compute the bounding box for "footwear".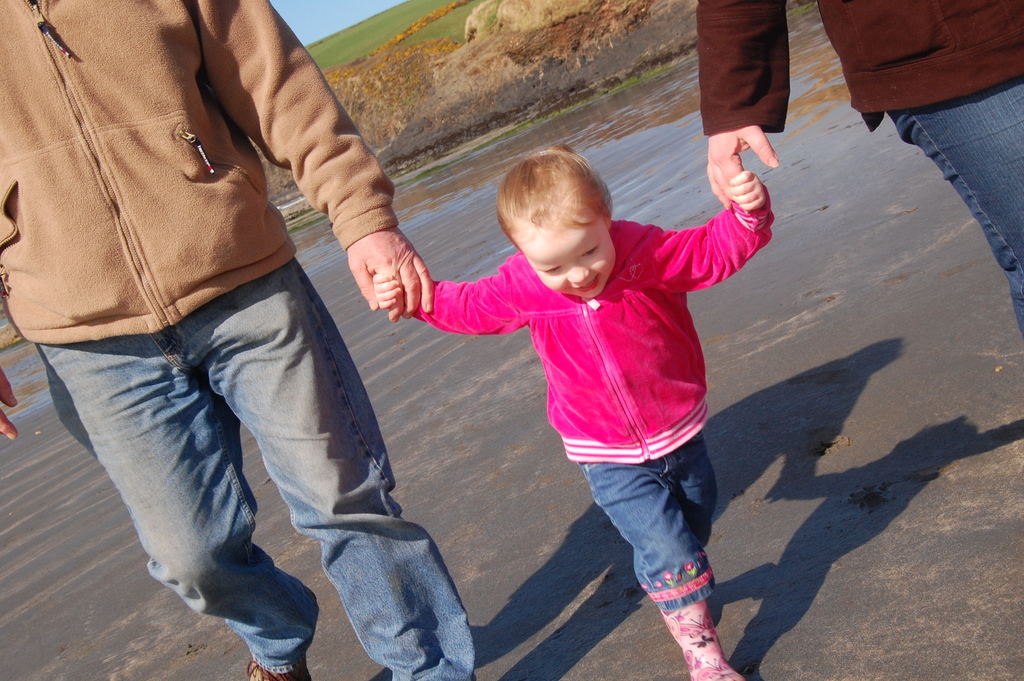
l=245, t=655, r=311, b=679.
